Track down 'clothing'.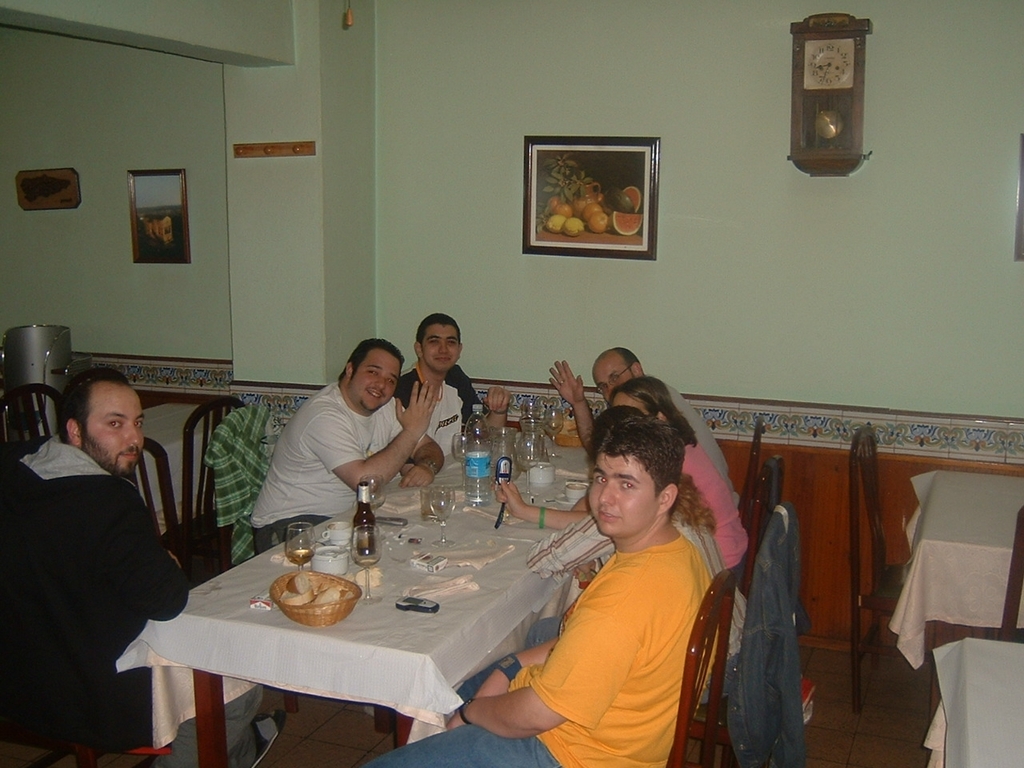
Tracked to select_region(663, 382, 743, 511).
